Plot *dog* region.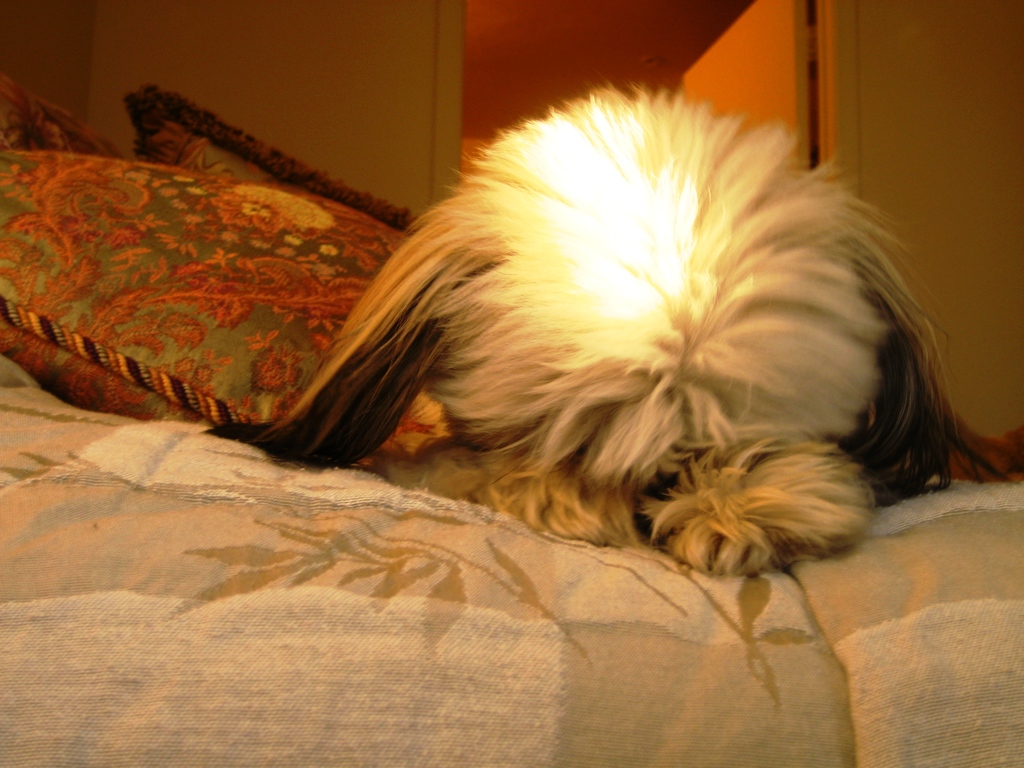
Plotted at pyautogui.locateOnScreen(198, 81, 1023, 576).
